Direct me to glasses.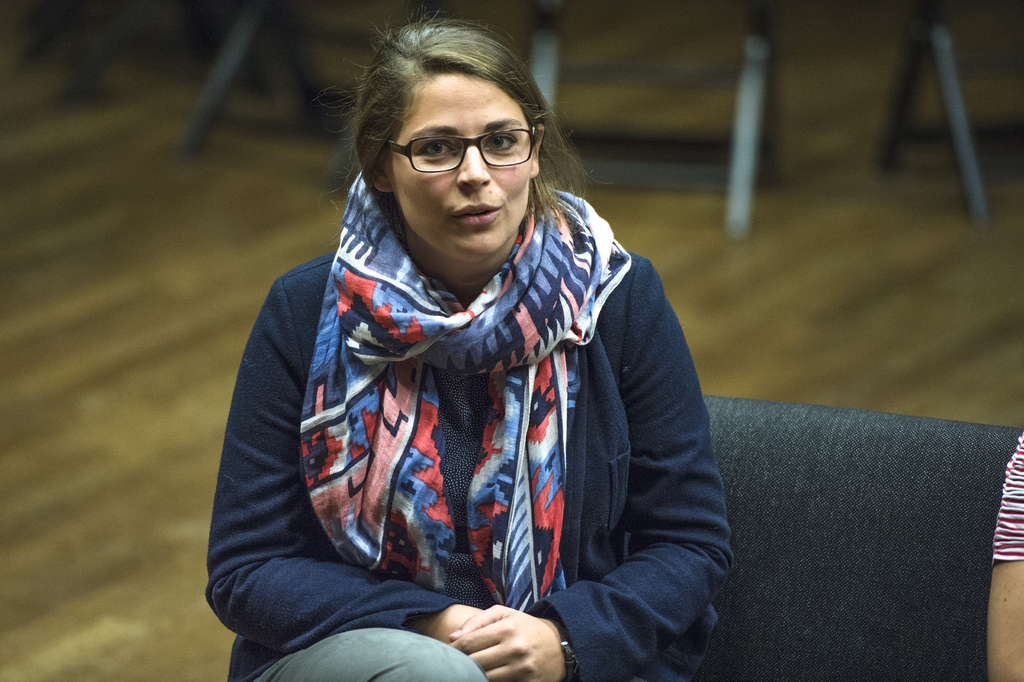
Direction: left=396, top=118, right=552, bottom=172.
